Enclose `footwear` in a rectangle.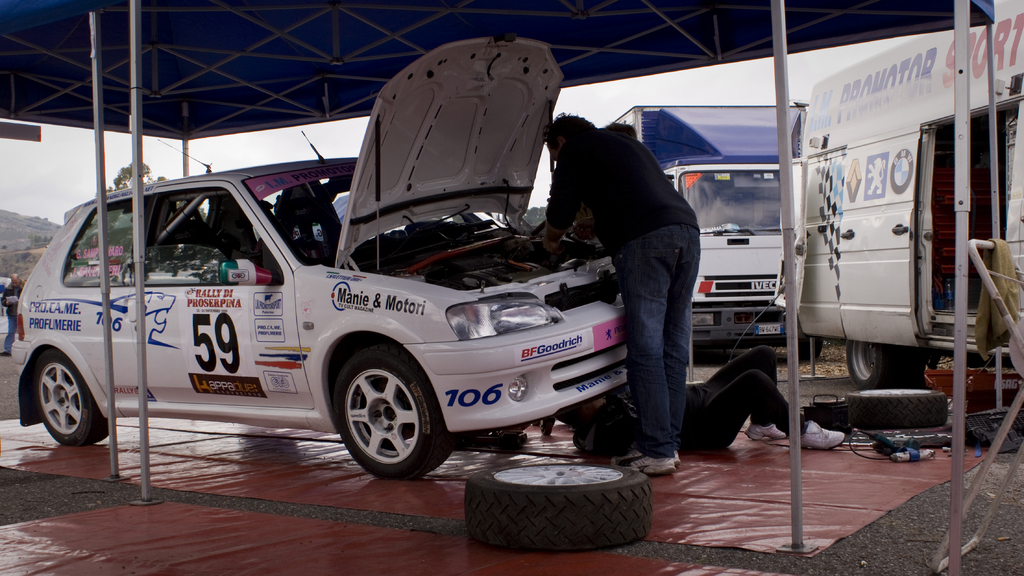
[746,420,785,443].
